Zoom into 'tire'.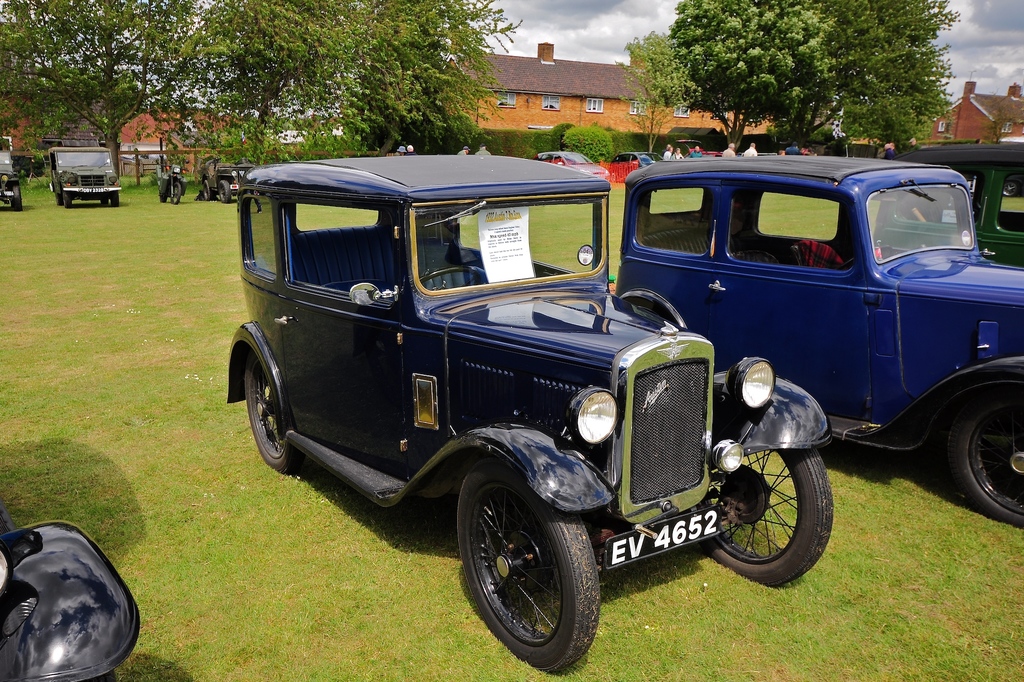
Zoom target: 1002:182:1016:196.
